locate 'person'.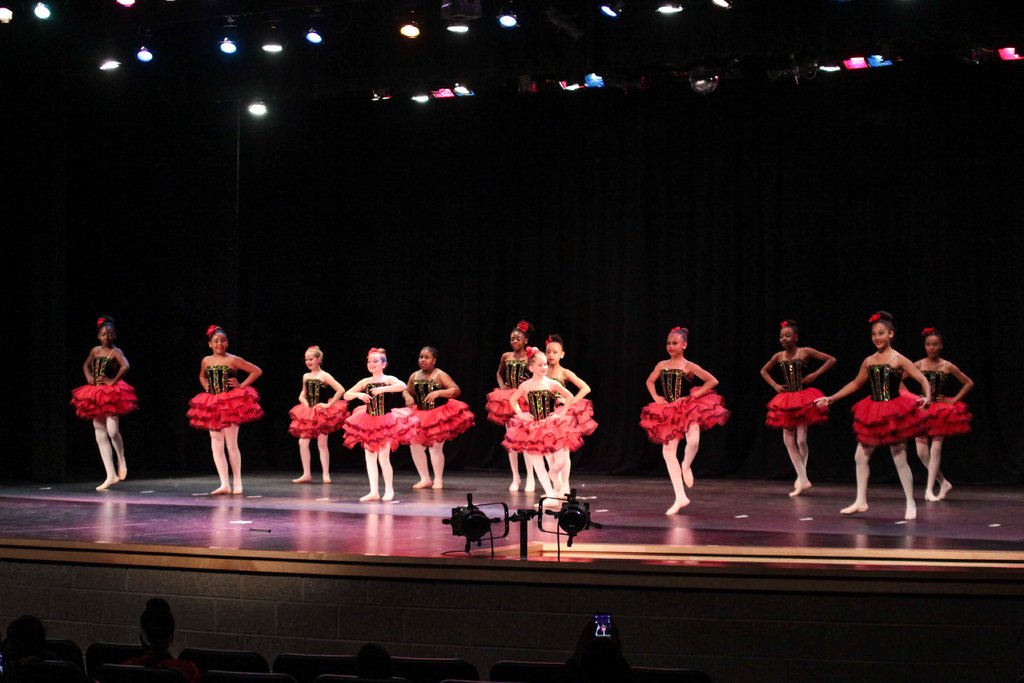
Bounding box: (176,325,251,503).
